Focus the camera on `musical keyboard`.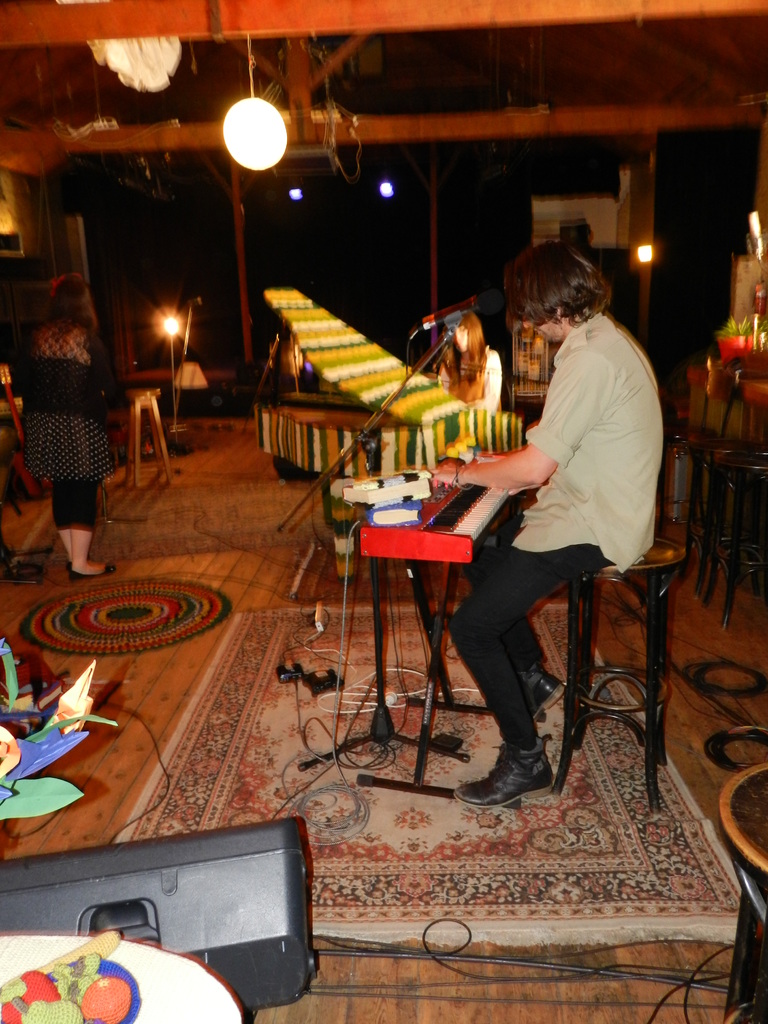
Focus region: box(374, 465, 566, 561).
